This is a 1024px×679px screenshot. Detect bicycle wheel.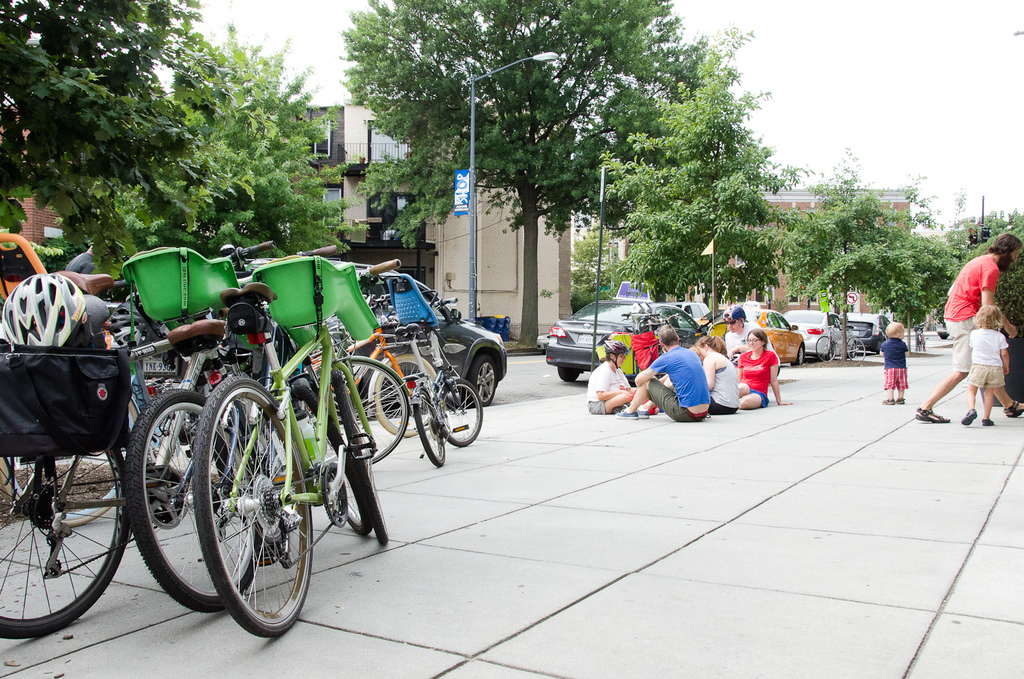
detection(816, 334, 836, 360).
